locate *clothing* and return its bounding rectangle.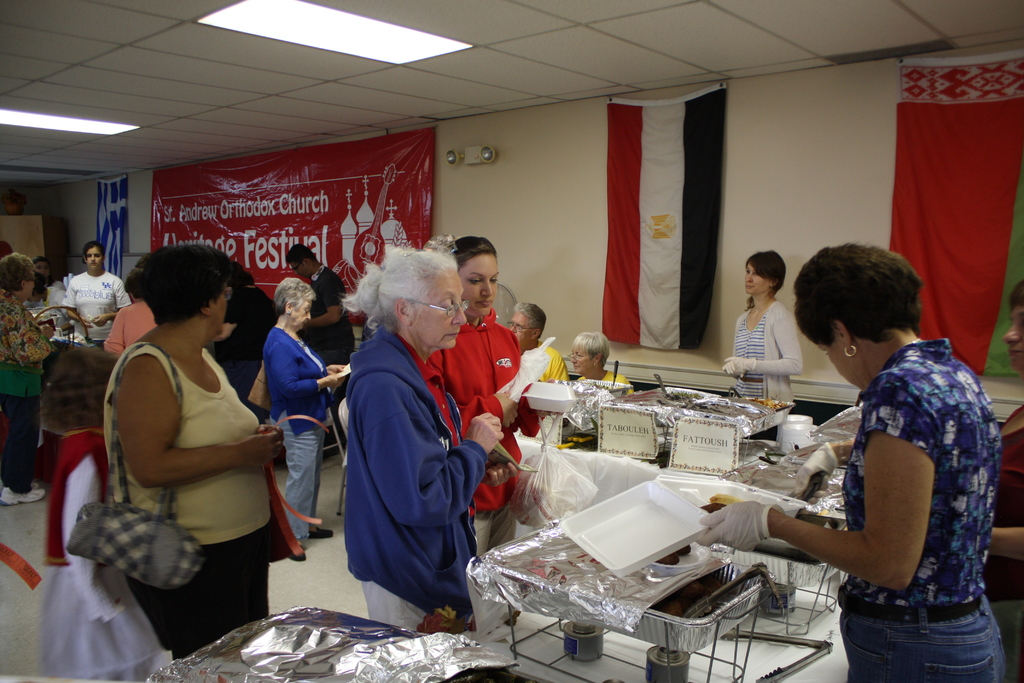
(x1=0, y1=288, x2=54, y2=493).
